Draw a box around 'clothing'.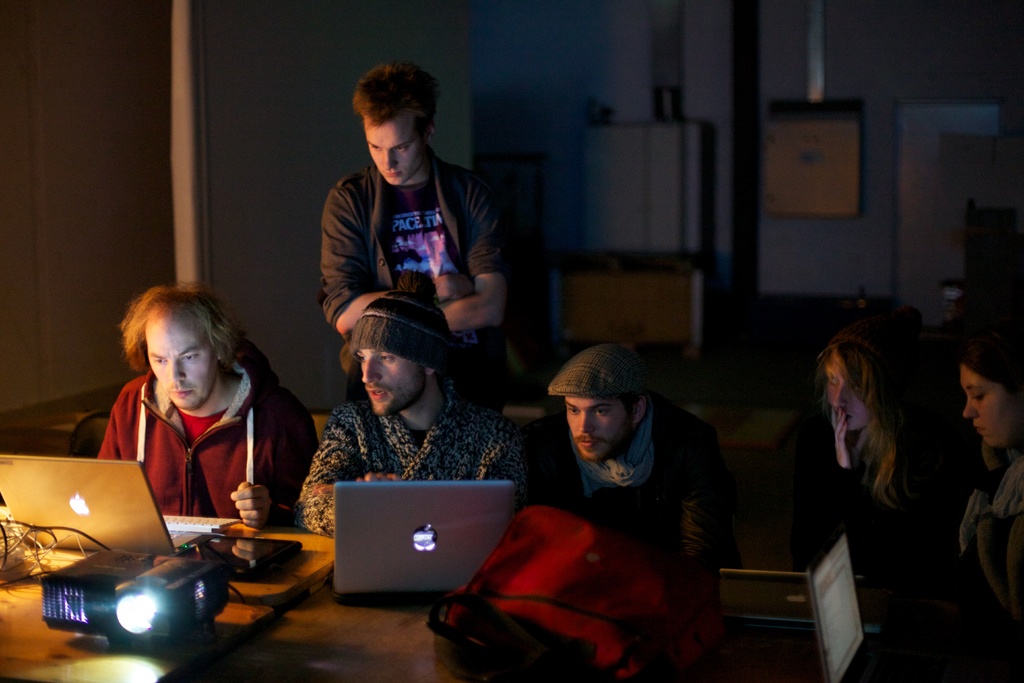
(95, 330, 322, 553).
